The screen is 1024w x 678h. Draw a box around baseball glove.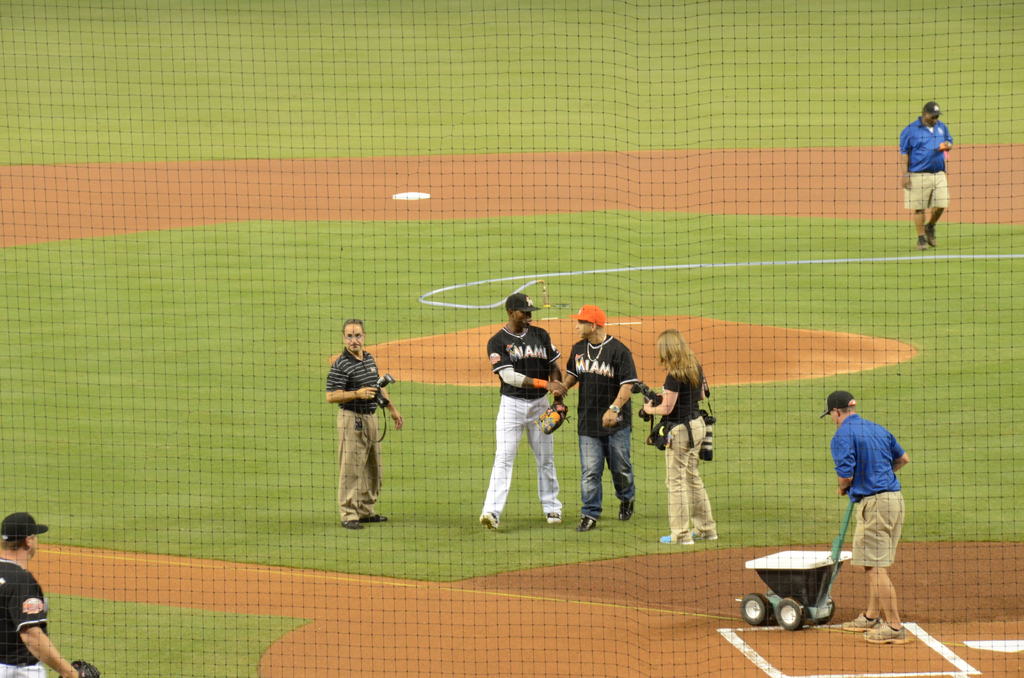
l=539, t=403, r=572, b=436.
